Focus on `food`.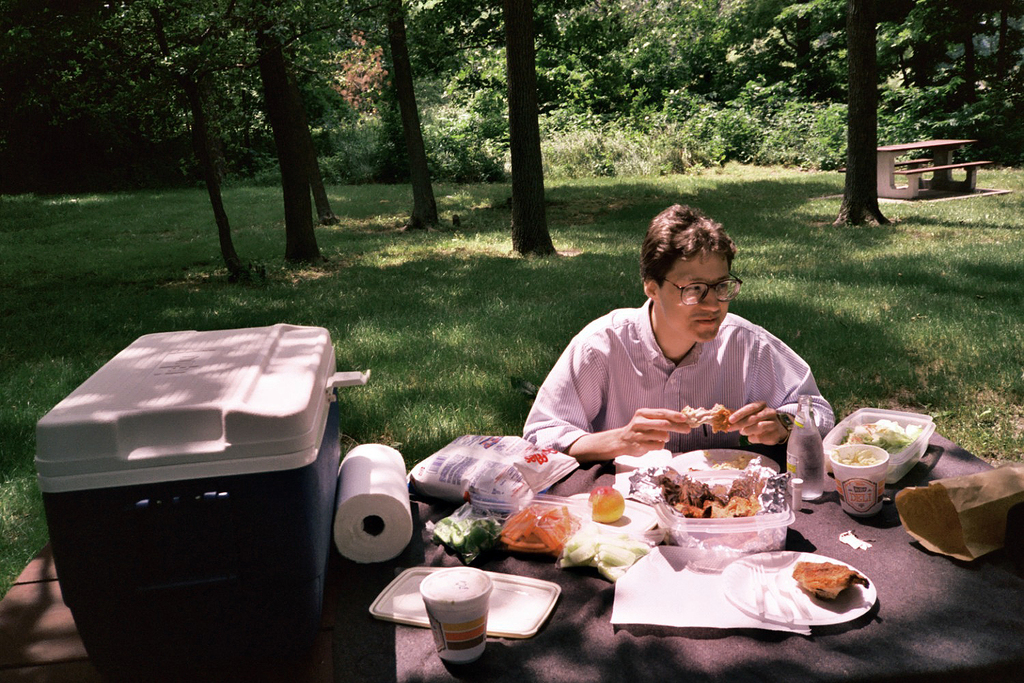
Focused at region(788, 557, 868, 603).
